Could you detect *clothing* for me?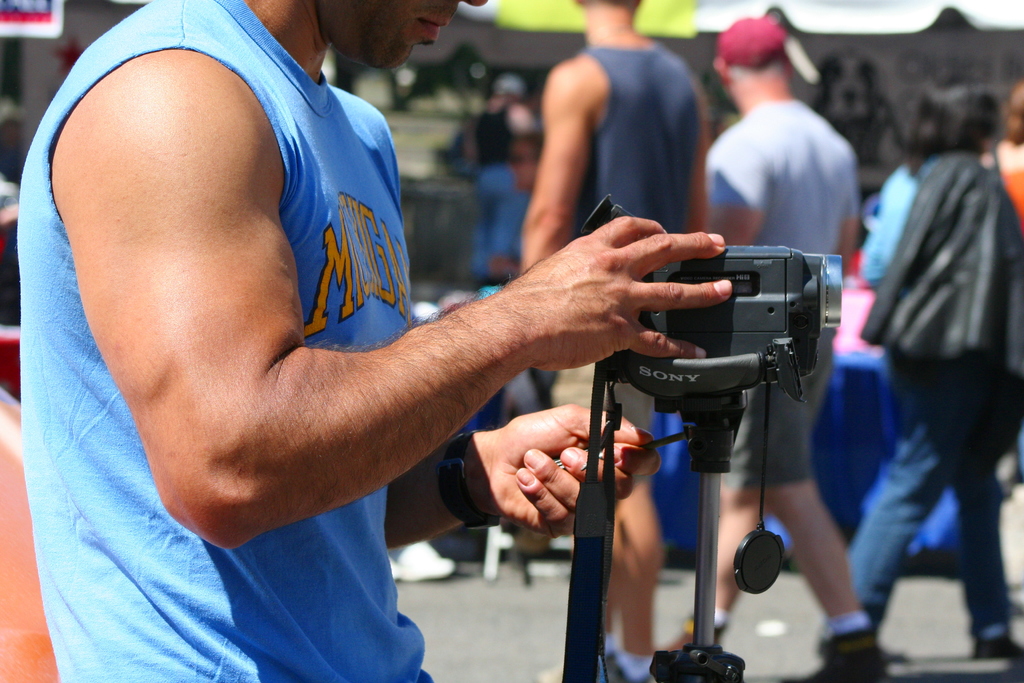
Detection result: (x1=17, y1=0, x2=438, y2=682).
